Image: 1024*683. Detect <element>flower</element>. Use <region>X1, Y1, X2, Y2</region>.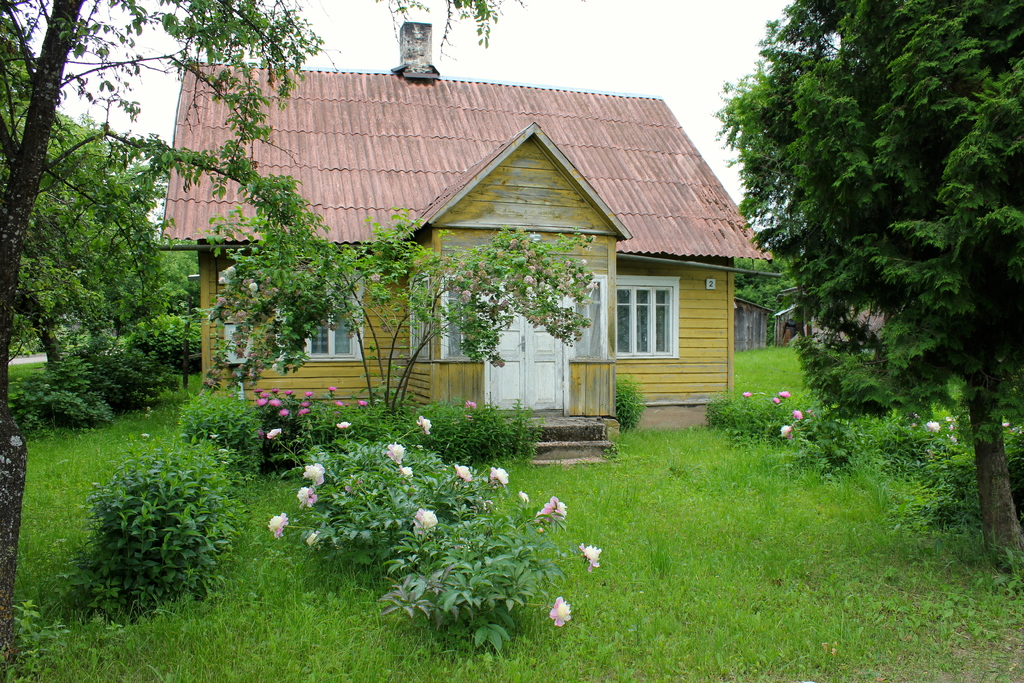
<region>326, 384, 336, 392</region>.
